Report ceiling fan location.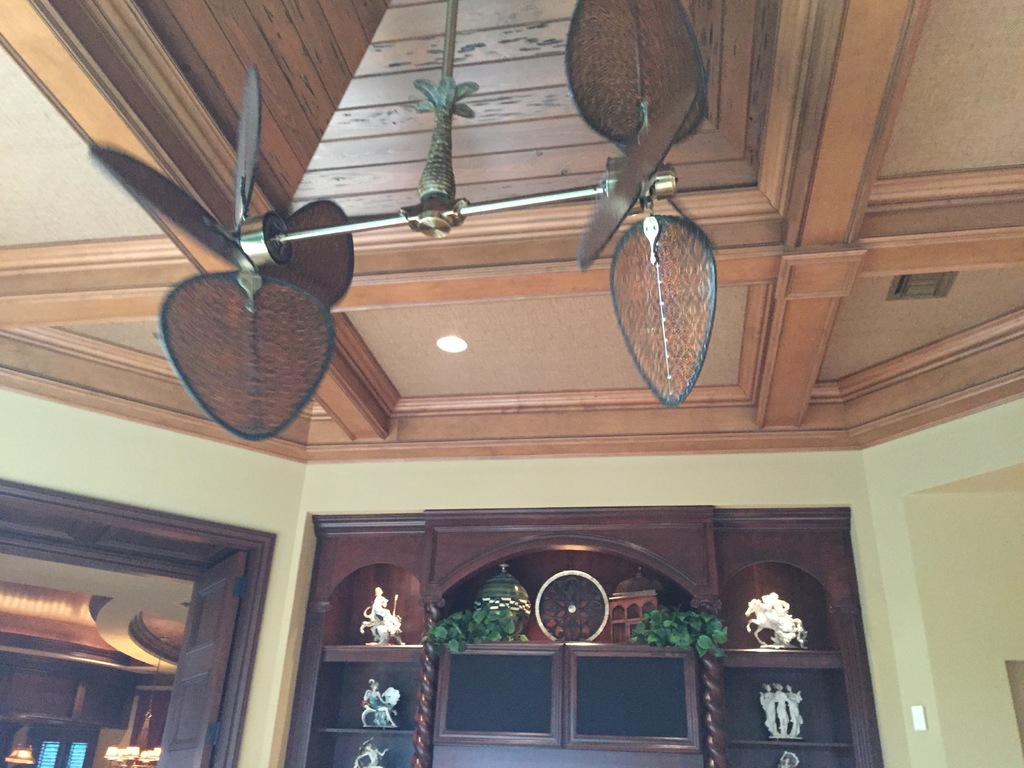
Report: <bbox>94, 56, 352, 438</bbox>.
